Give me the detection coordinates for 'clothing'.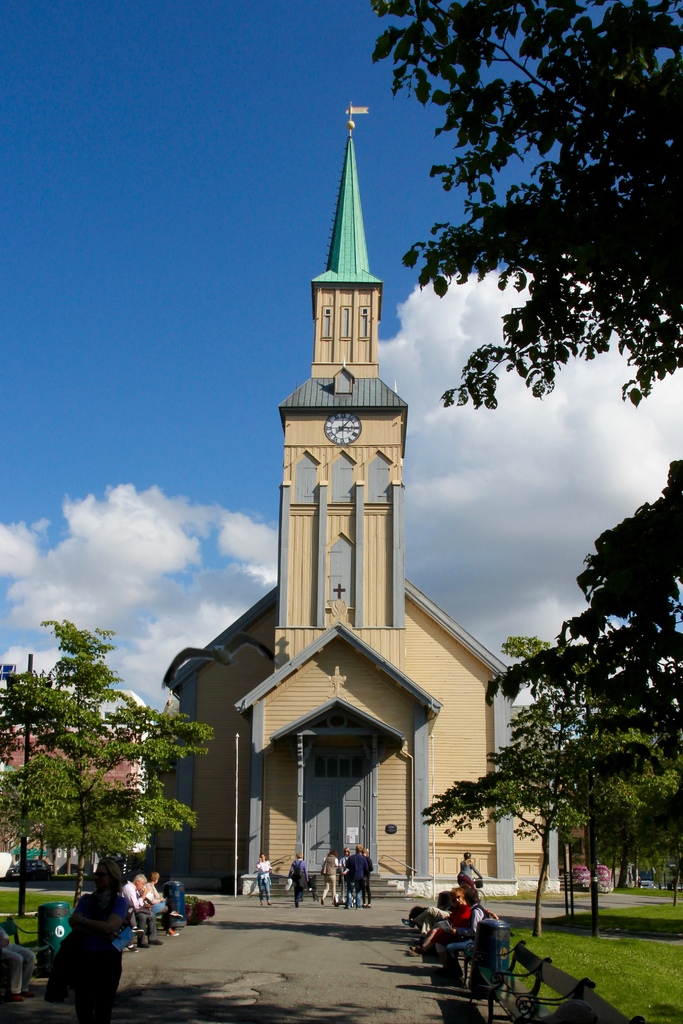
(456, 862, 478, 886).
